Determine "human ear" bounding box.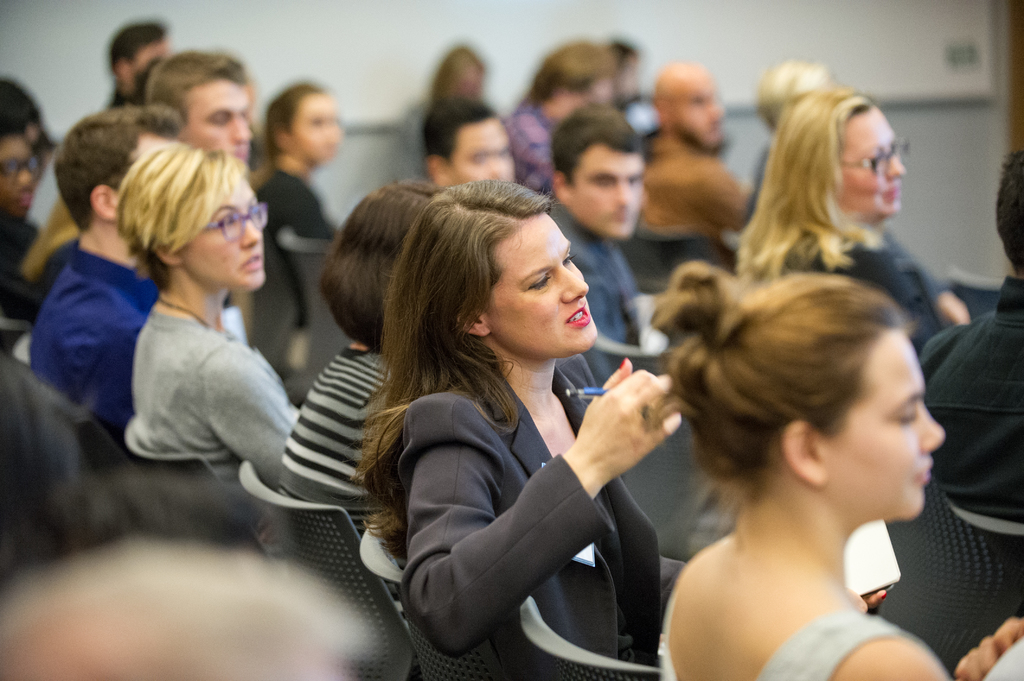
Determined: 93 186 120 223.
